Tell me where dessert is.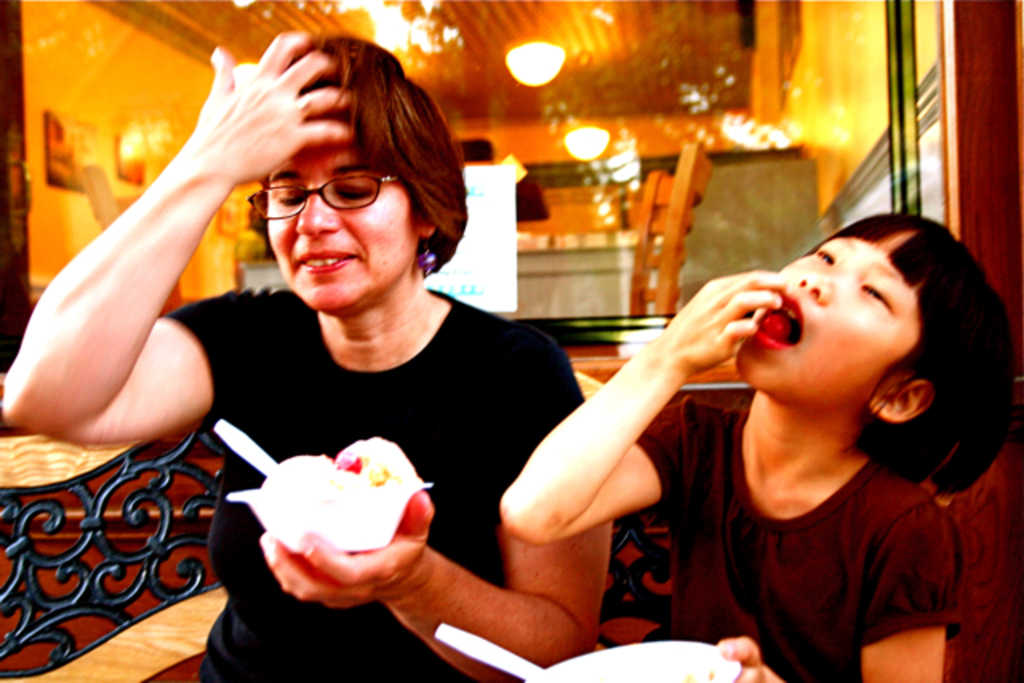
dessert is at crop(315, 451, 414, 563).
